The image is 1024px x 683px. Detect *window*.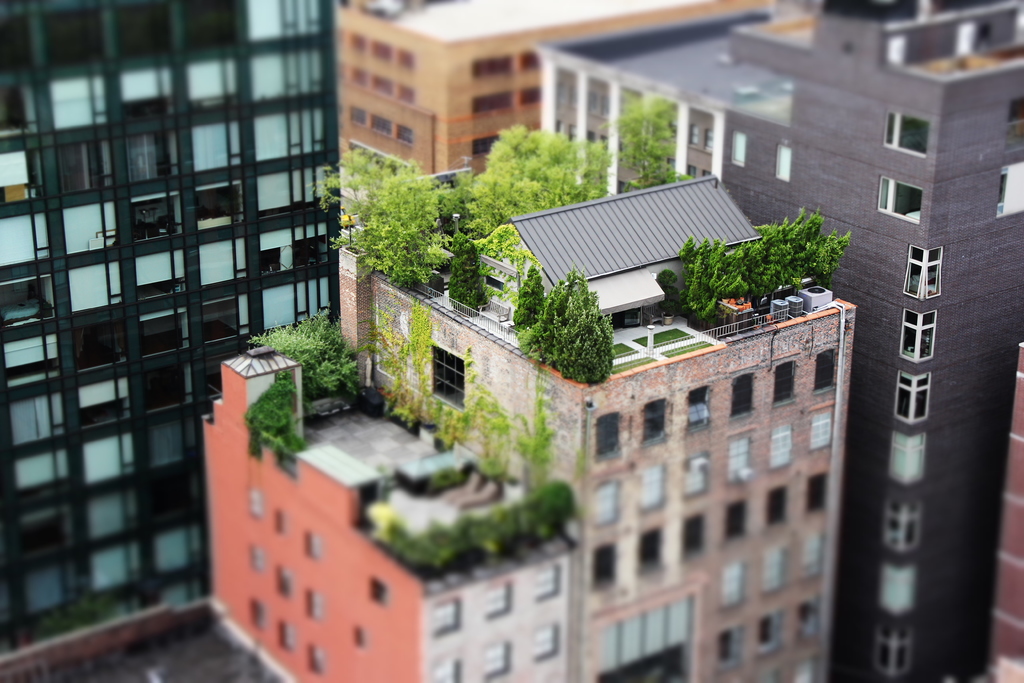
Detection: locate(596, 413, 624, 462).
